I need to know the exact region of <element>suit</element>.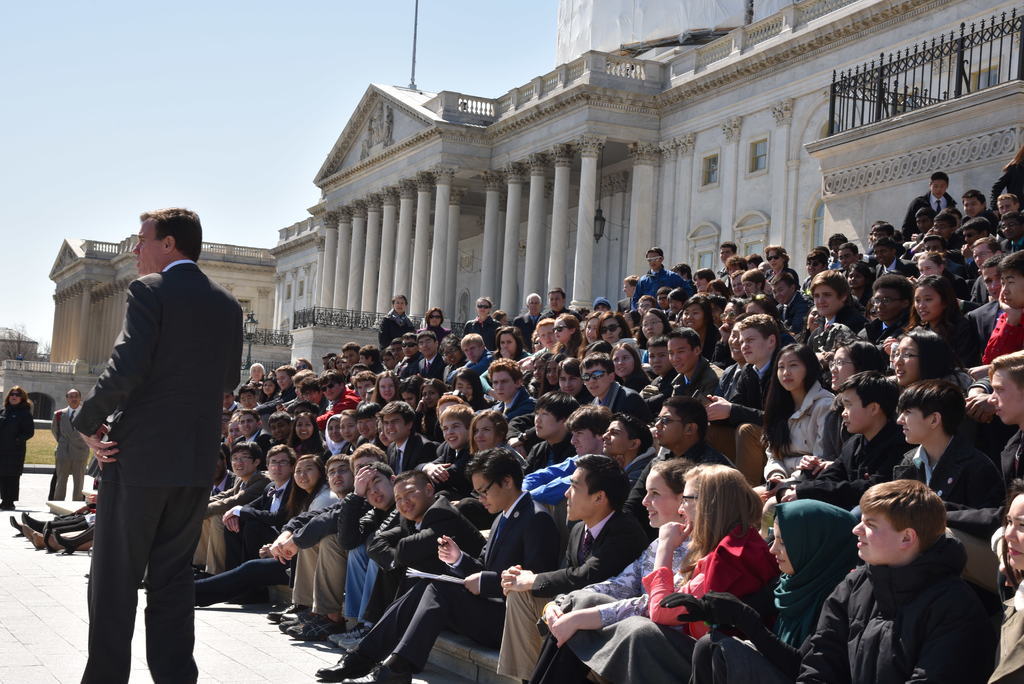
Region: (420, 354, 441, 386).
